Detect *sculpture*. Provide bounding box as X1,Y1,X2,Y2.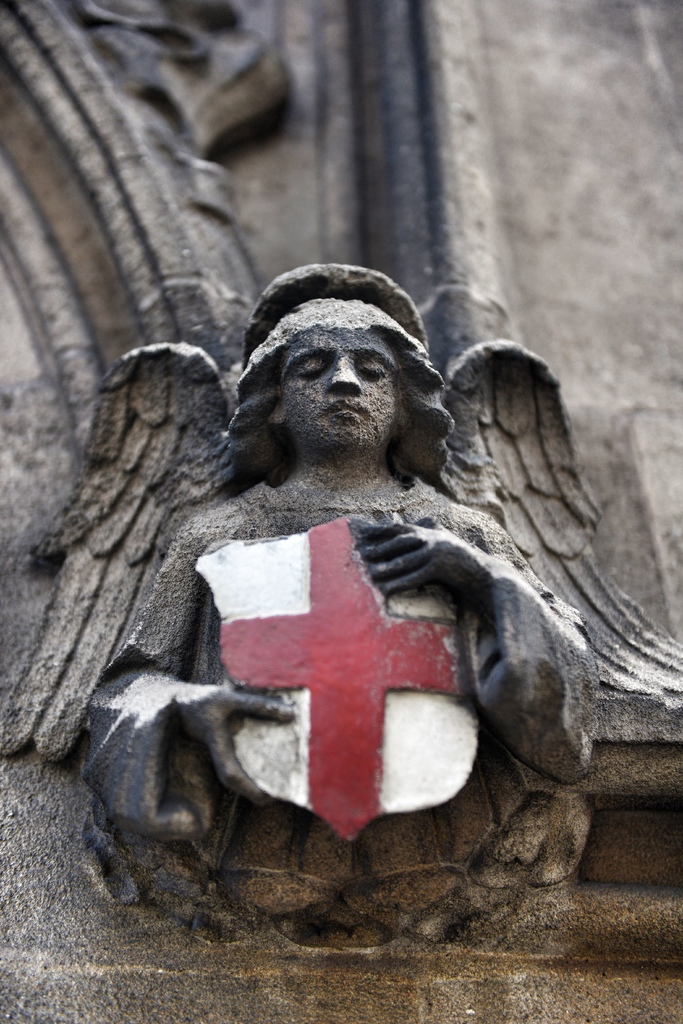
0,257,682,943.
